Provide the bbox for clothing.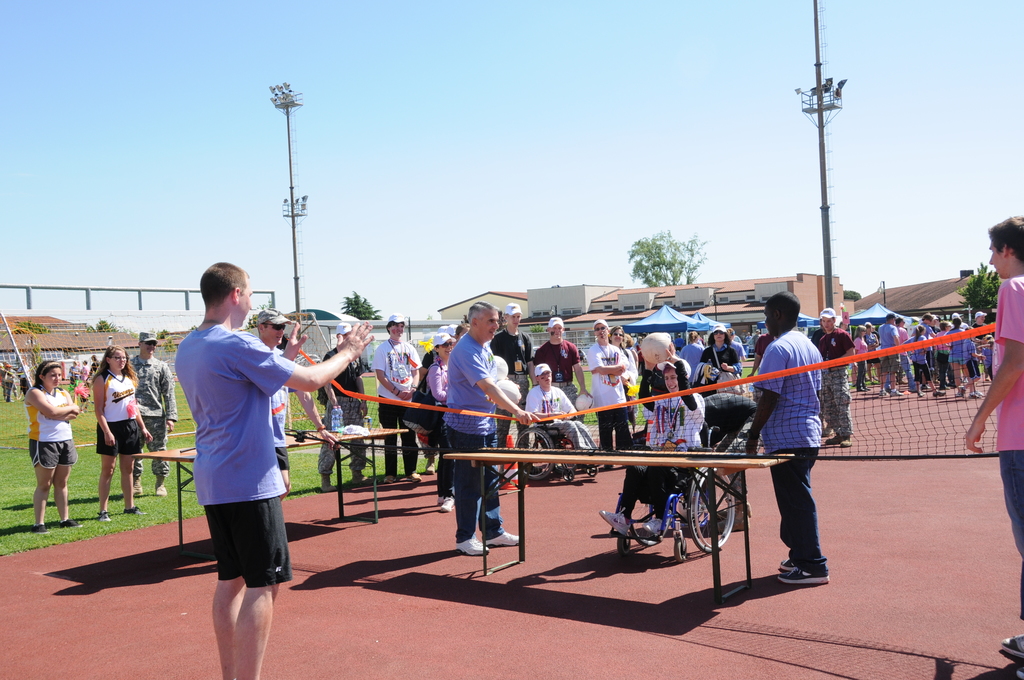
{"left": 937, "top": 331, "right": 950, "bottom": 393}.
